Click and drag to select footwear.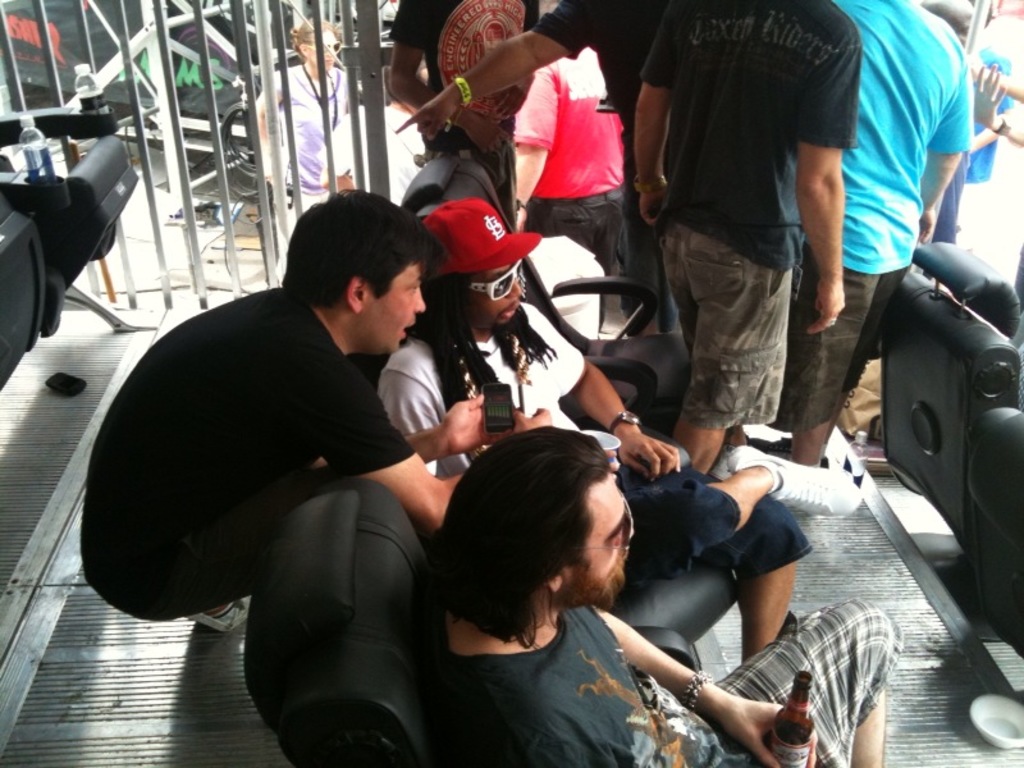
Selection: box(189, 596, 250, 635).
